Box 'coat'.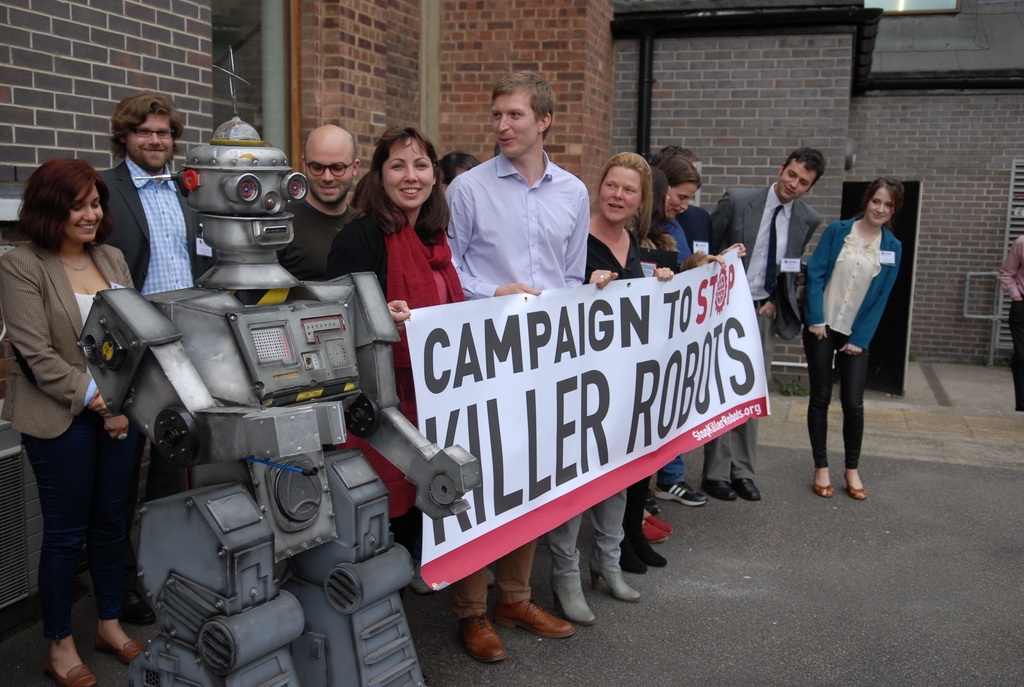
0, 231, 136, 446.
